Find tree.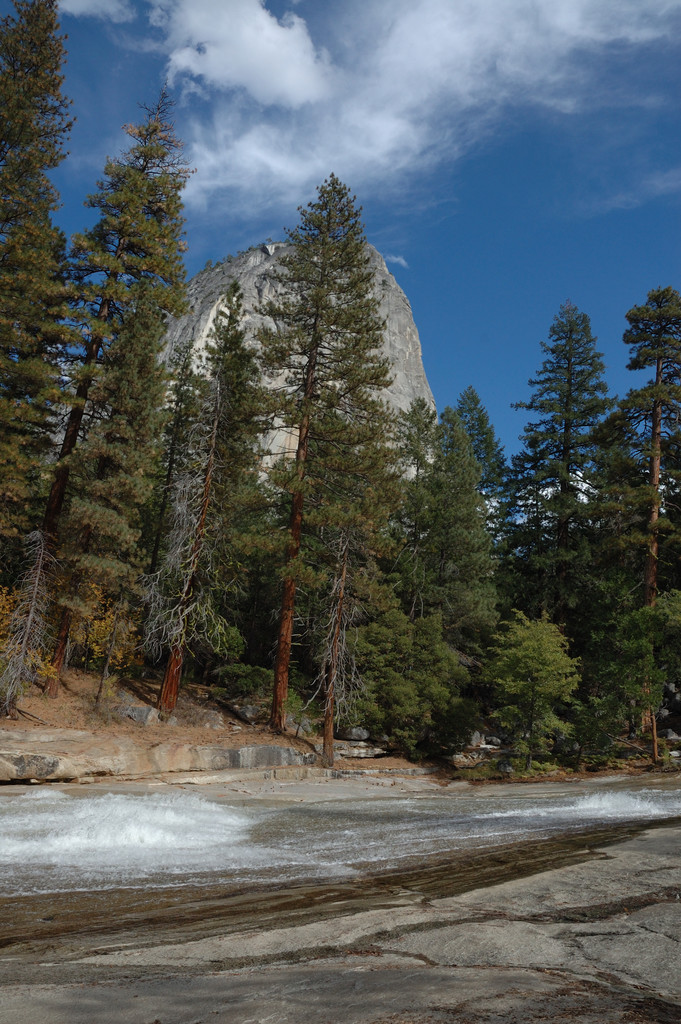
locate(477, 289, 641, 672).
